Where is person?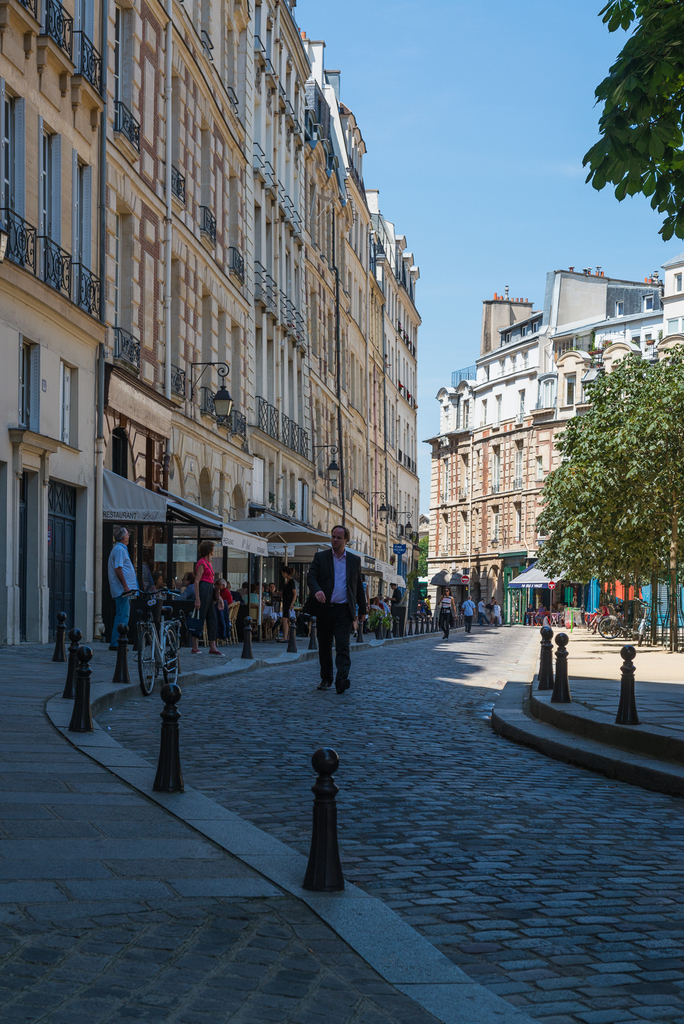
[left=384, top=580, right=405, bottom=631].
